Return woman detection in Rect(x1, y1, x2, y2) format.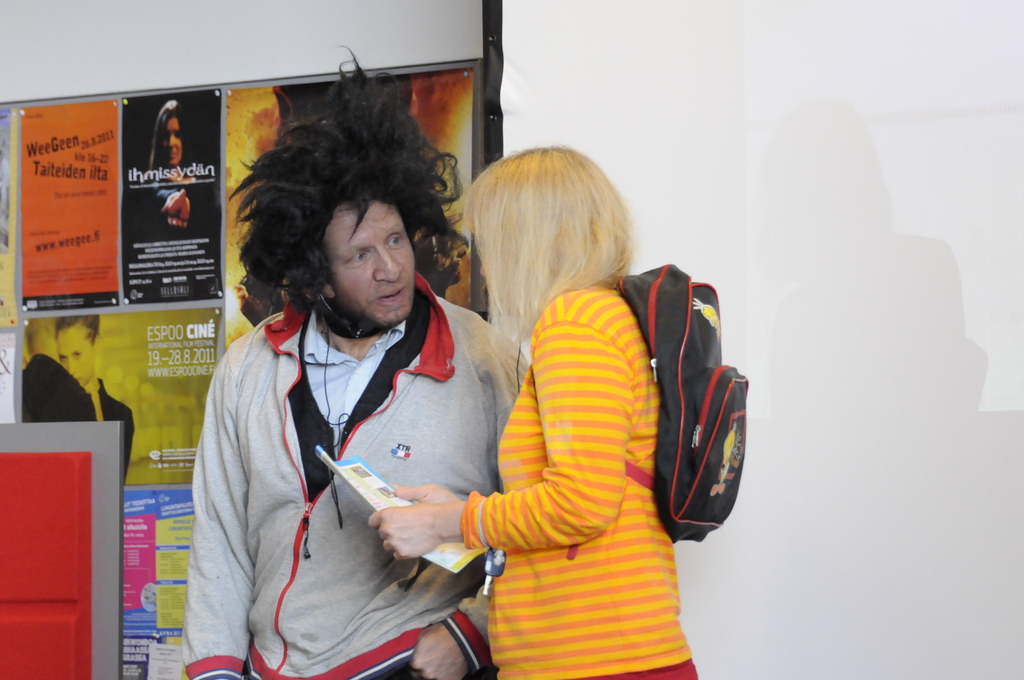
Rect(133, 102, 210, 241).
